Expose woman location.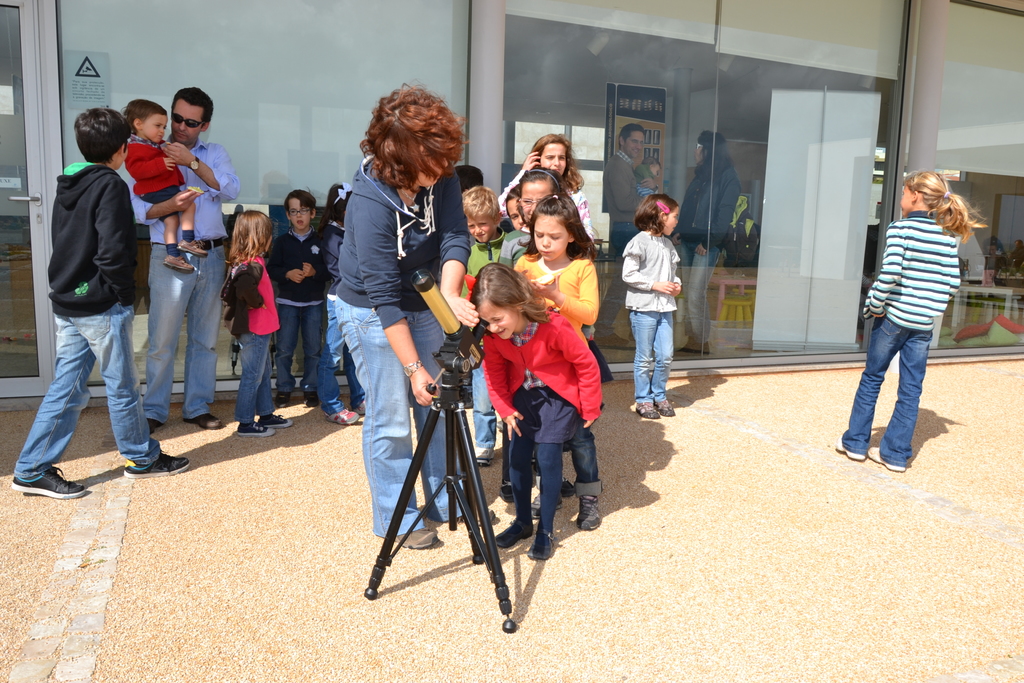
Exposed at [x1=332, y1=78, x2=500, y2=550].
